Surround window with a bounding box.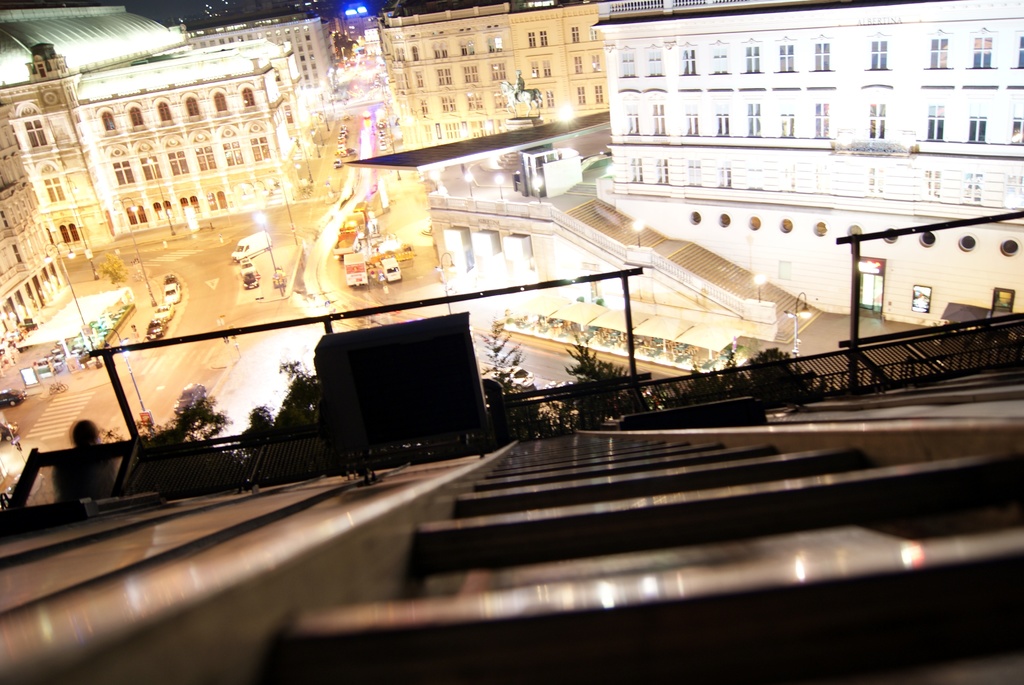
(x1=712, y1=45, x2=728, y2=74).
